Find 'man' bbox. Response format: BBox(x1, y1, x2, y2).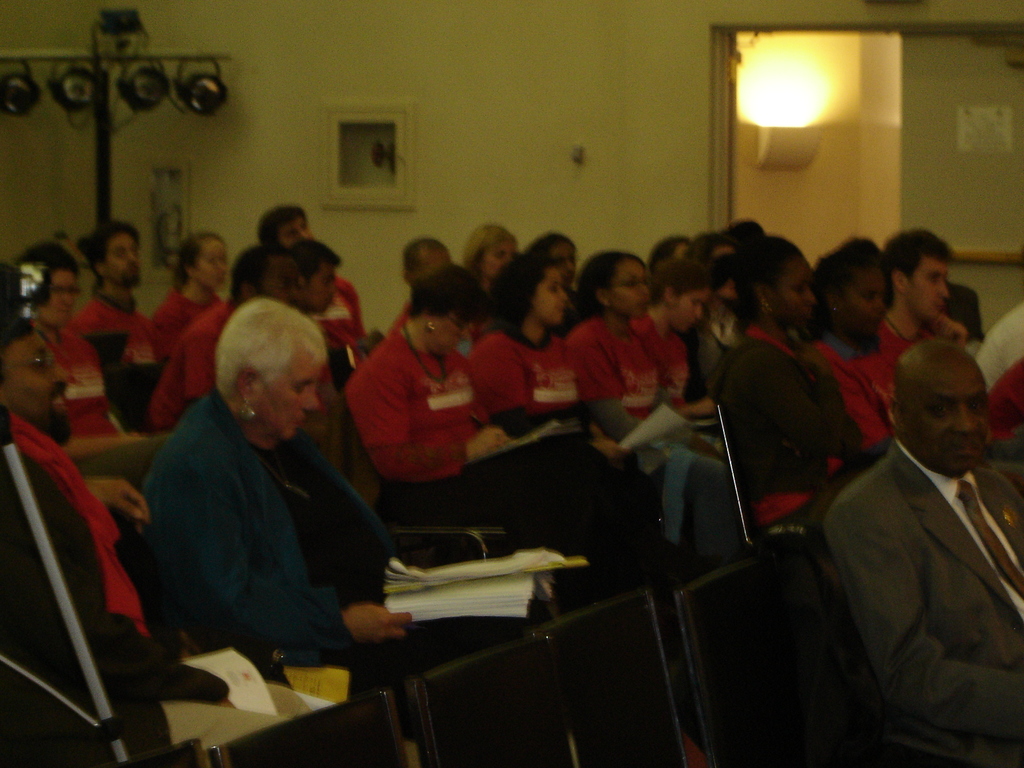
BBox(287, 243, 345, 319).
